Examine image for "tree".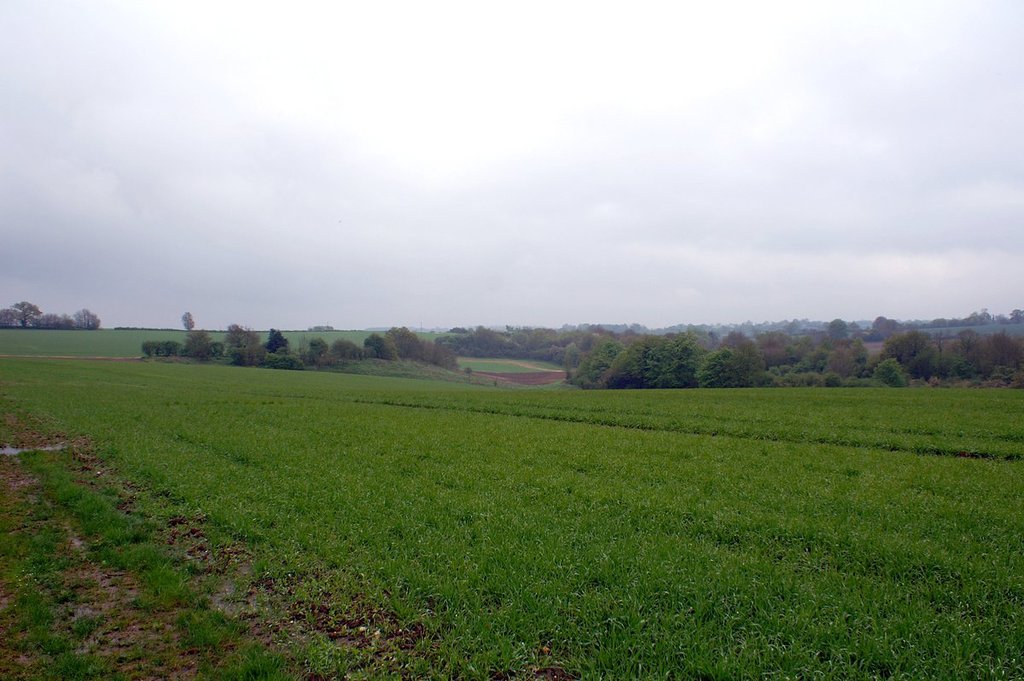
Examination result: (x1=230, y1=329, x2=263, y2=364).
